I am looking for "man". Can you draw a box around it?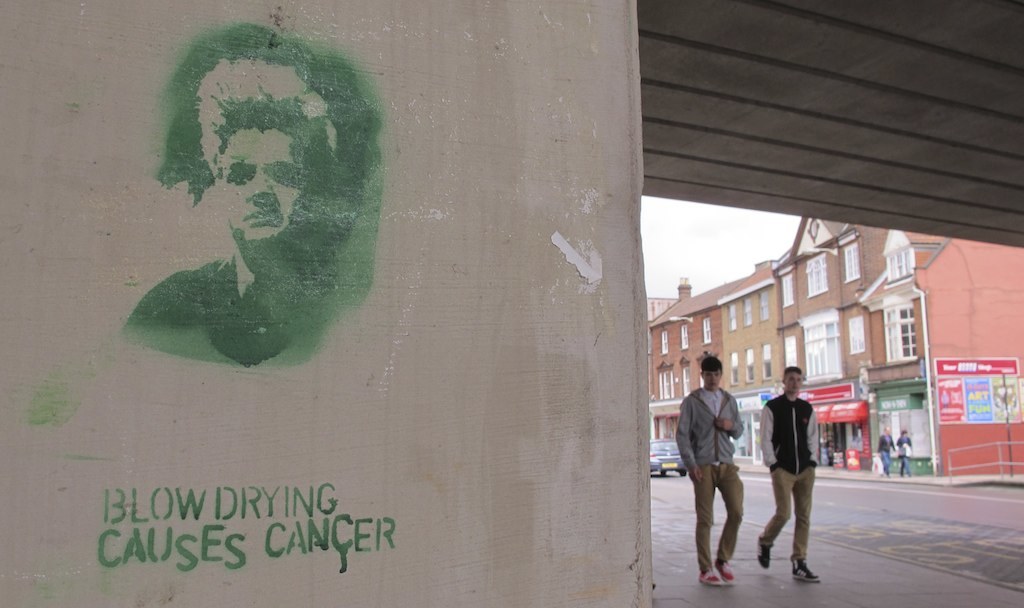
Sure, the bounding box is region(758, 368, 821, 585).
